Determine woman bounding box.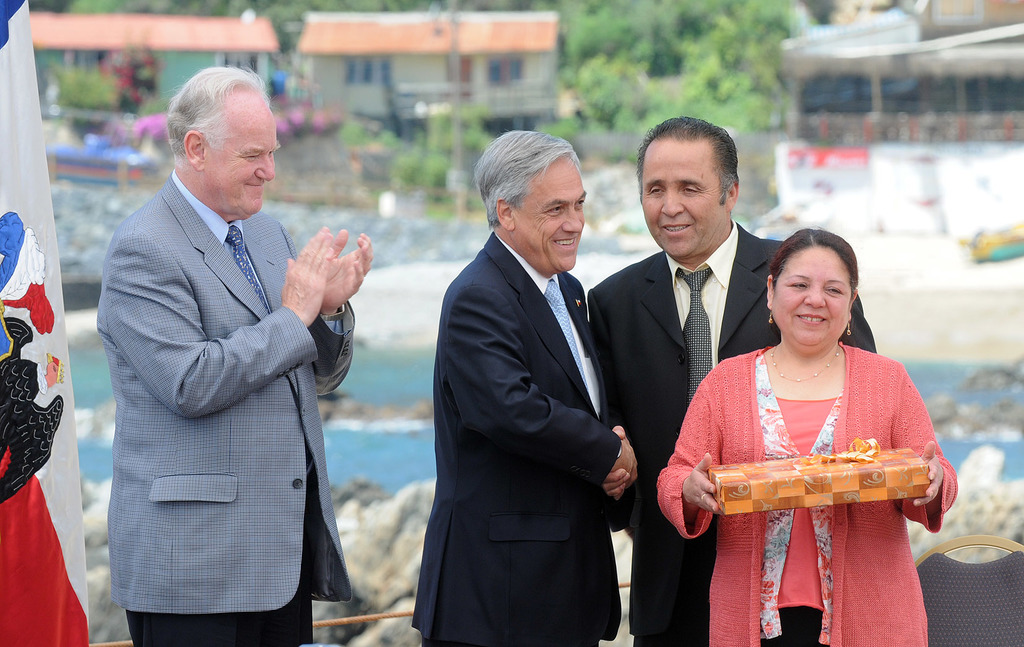
Determined: l=680, t=222, r=952, b=635.
